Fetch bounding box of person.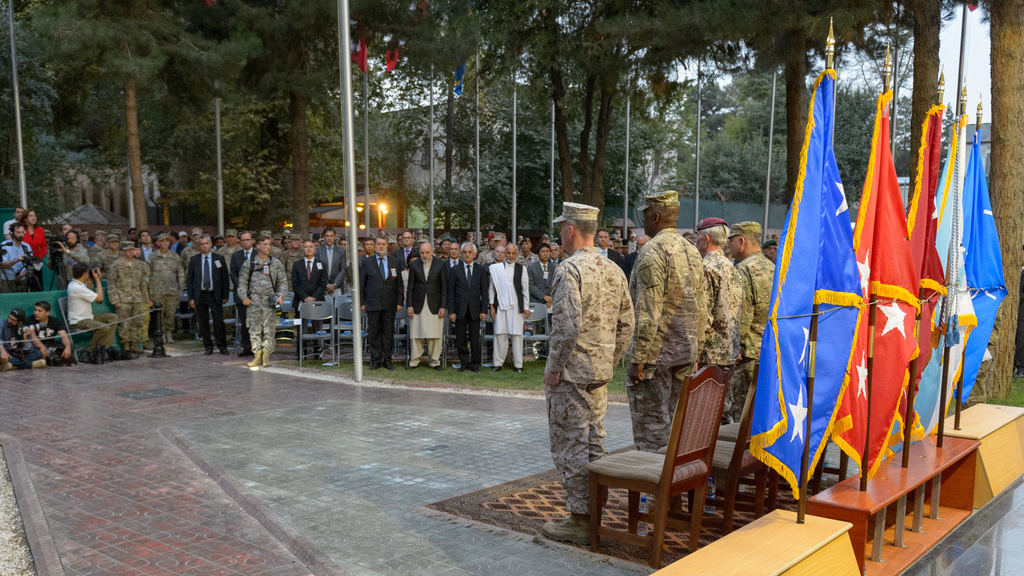
Bbox: [x1=1, y1=225, x2=43, y2=291].
